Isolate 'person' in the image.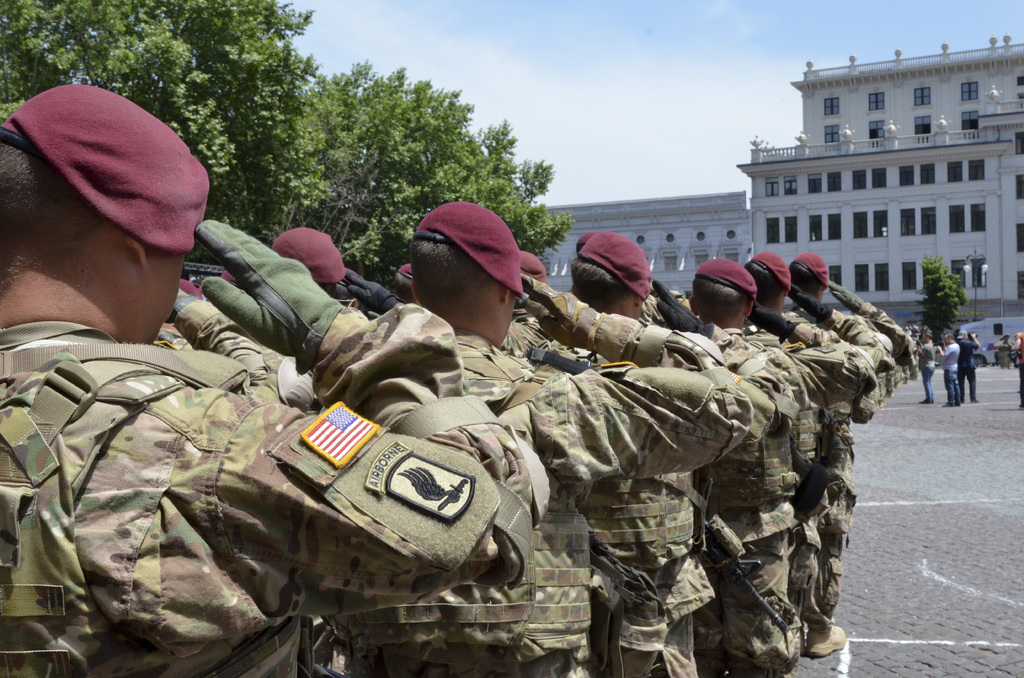
Isolated region: [x1=200, y1=220, x2=451, y2=411].
